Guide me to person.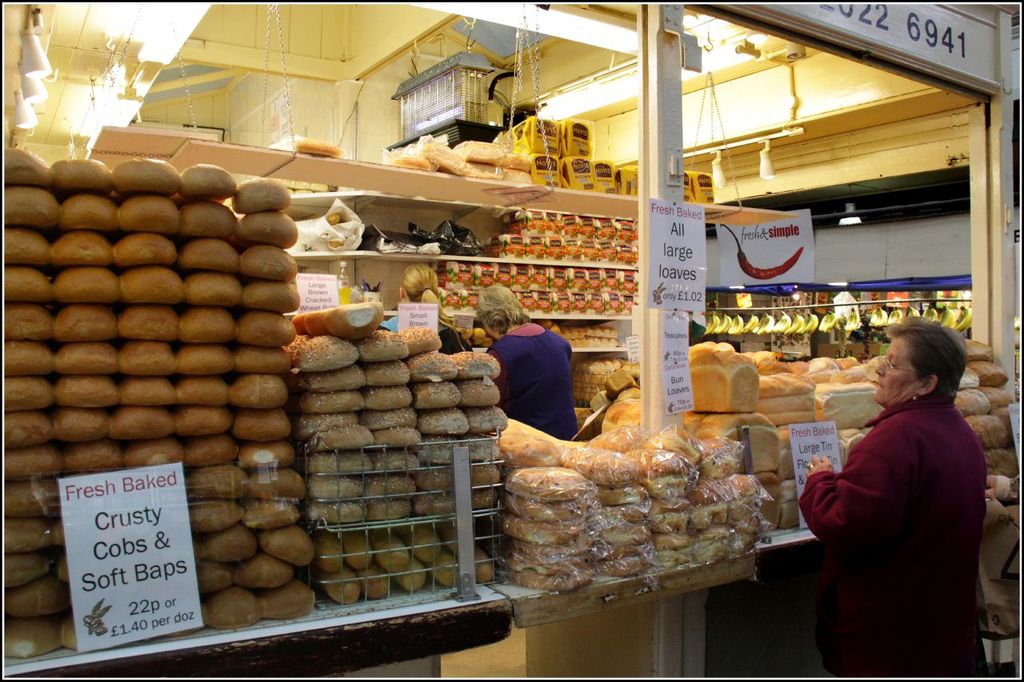
Guidance: region(796, 311, 982, 675).
